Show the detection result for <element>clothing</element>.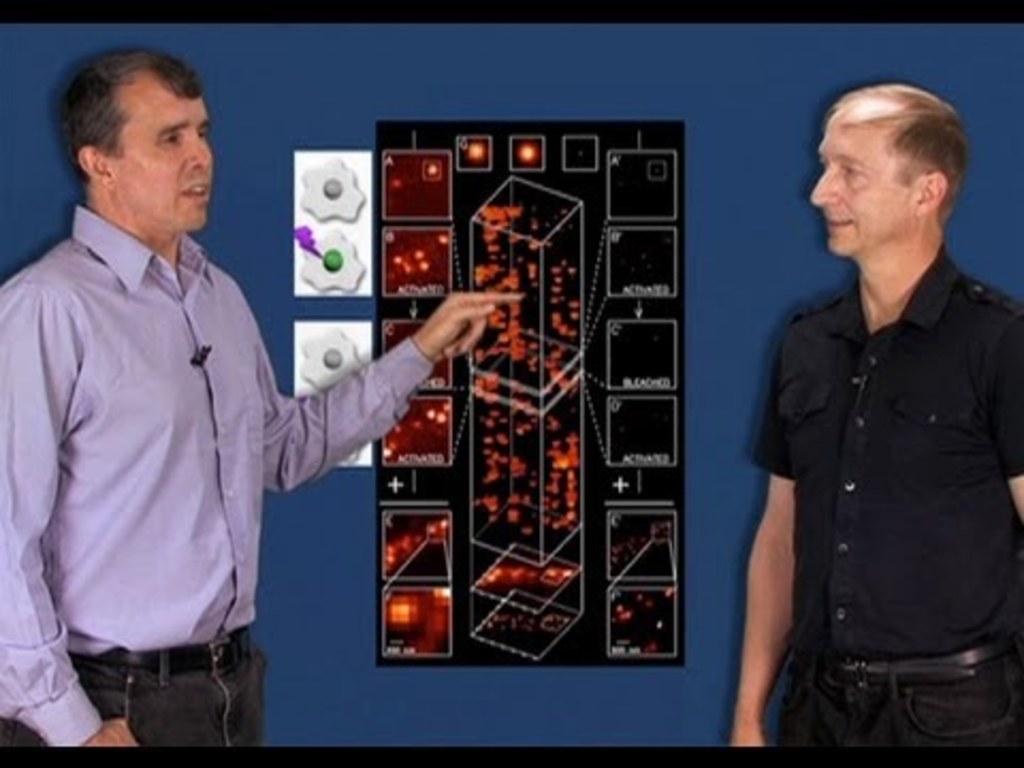
left=0, top=203, right=435, bottom=747.
